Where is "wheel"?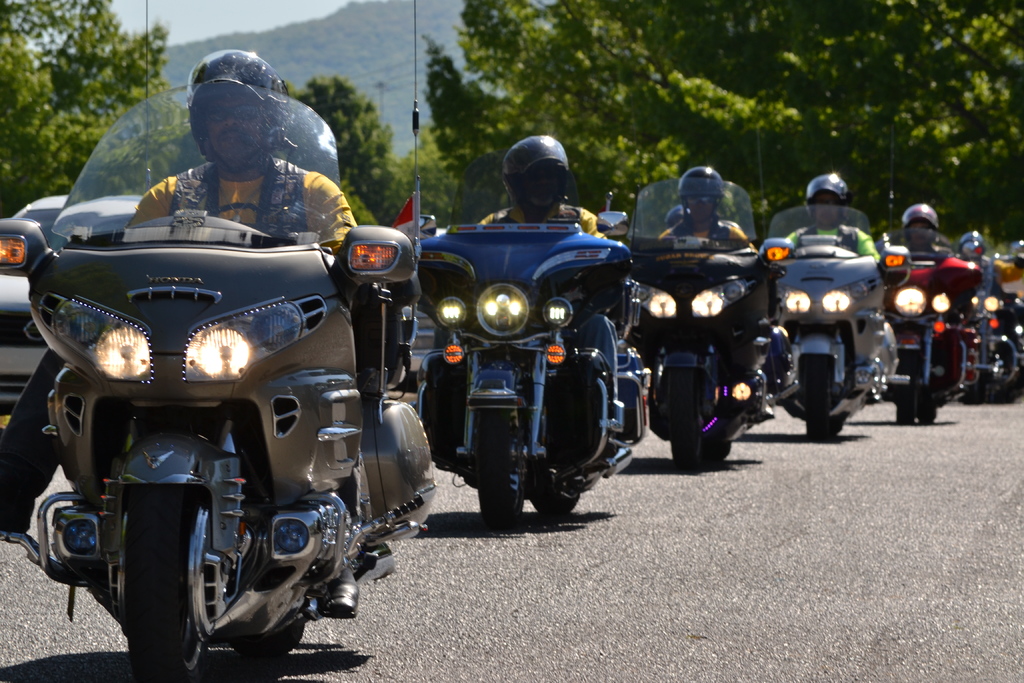
712:441:732:463.
